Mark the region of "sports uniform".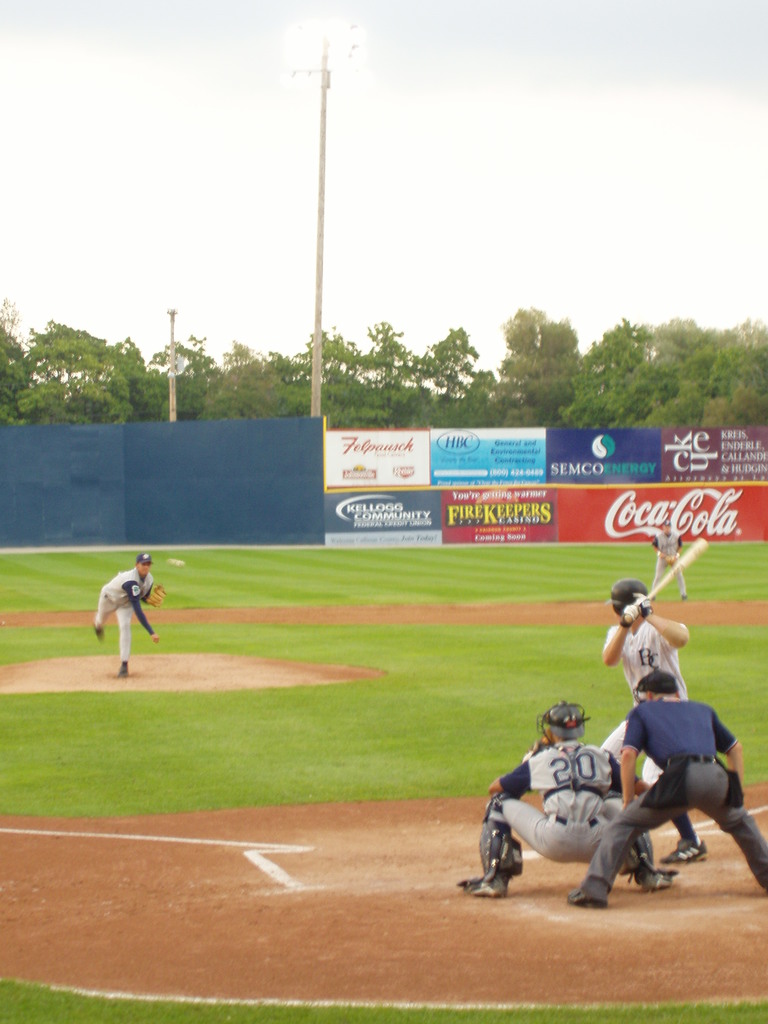
Region: (x1=657, y1=522, x2=687, y2=598).
